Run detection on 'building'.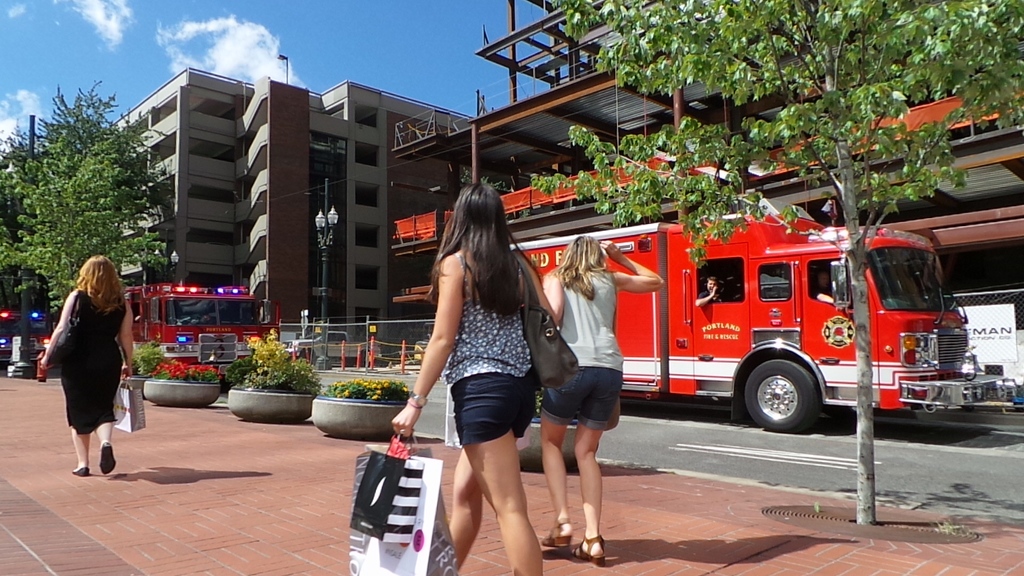
Result: detection(0, 63, 532, 335).
